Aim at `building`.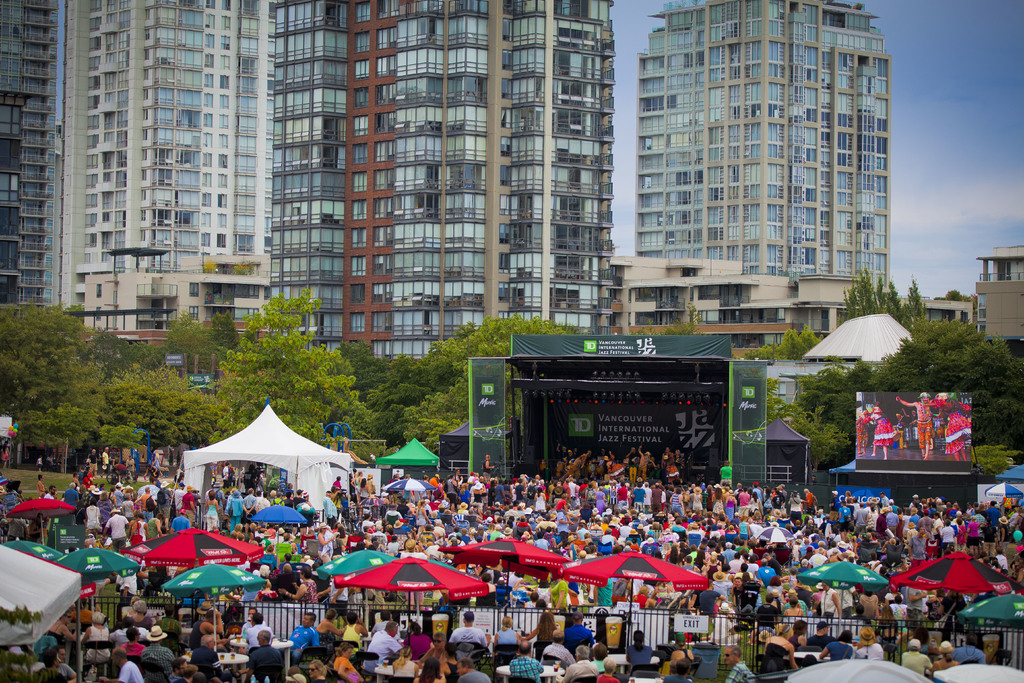
Aimed at [x1=0, y1=0, x2=60, y2=304].
